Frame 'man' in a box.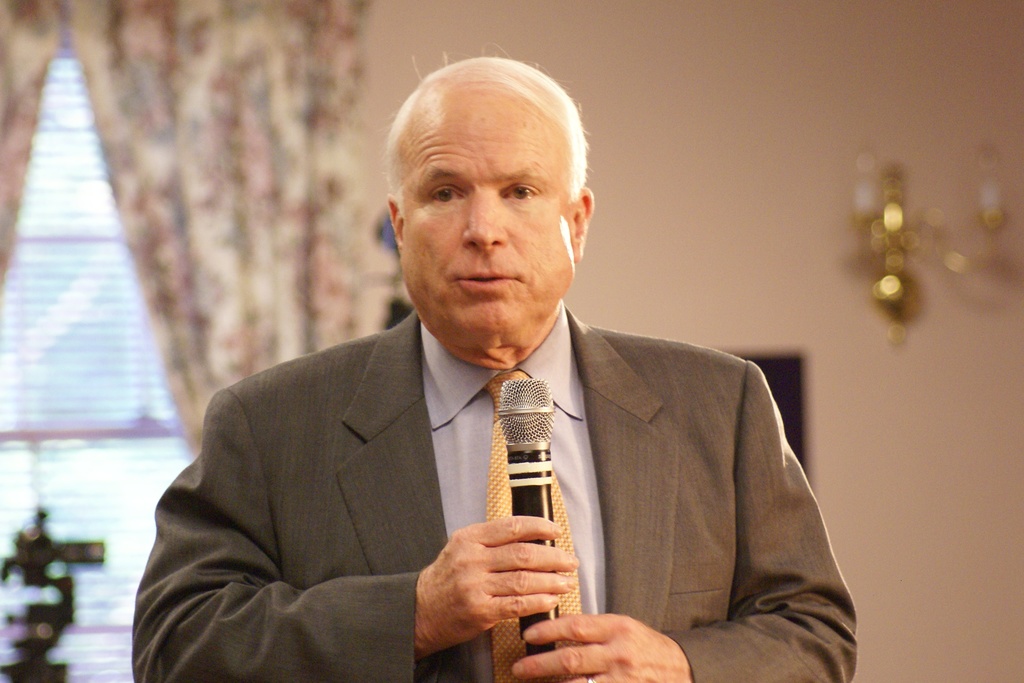
bbox(140, 177, 699, 663).
